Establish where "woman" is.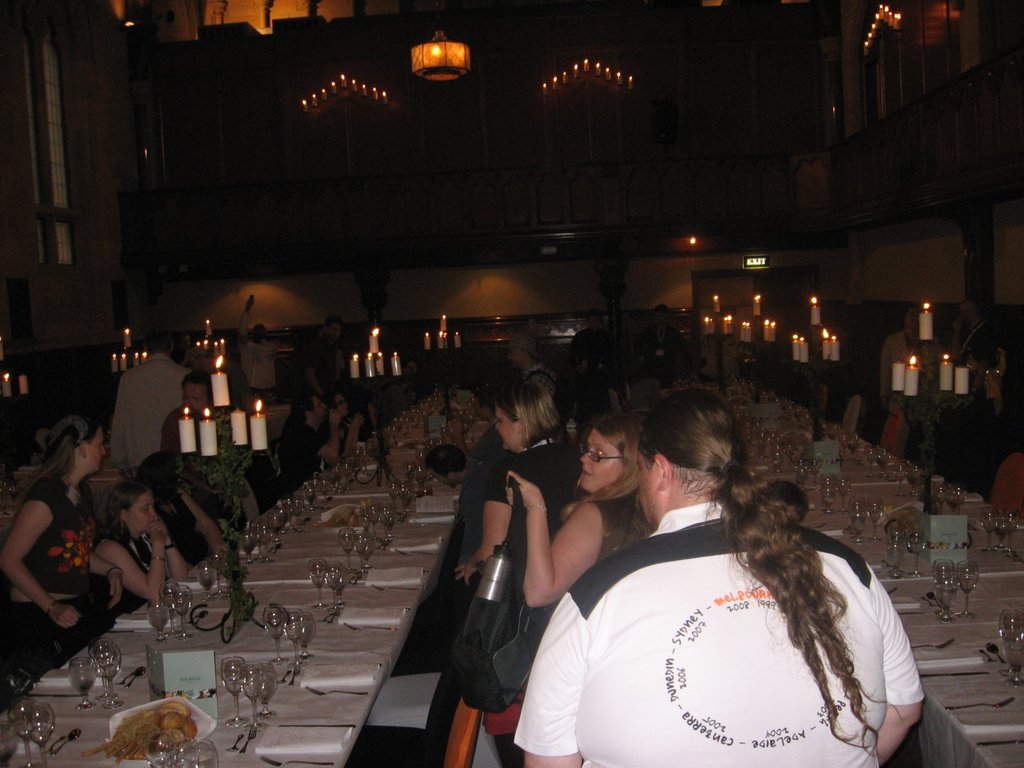
Established at x1=505, y1=419, x2=643, y2=611.
